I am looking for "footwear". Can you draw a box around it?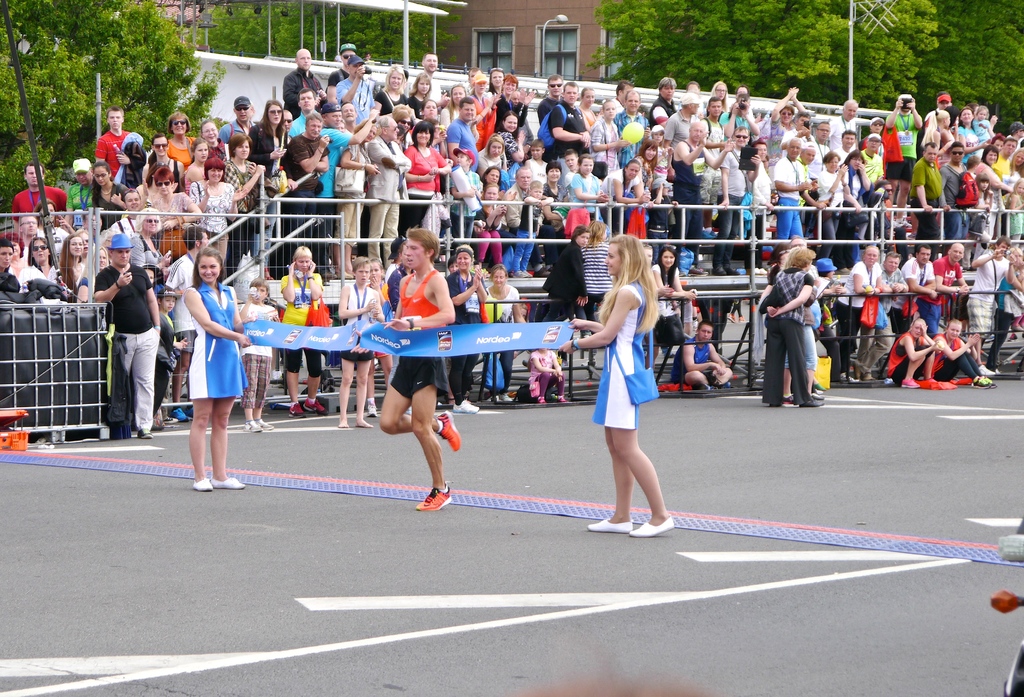
Sure, the bounding box is [x1=163, y1=416, x2=175, y2=423].
